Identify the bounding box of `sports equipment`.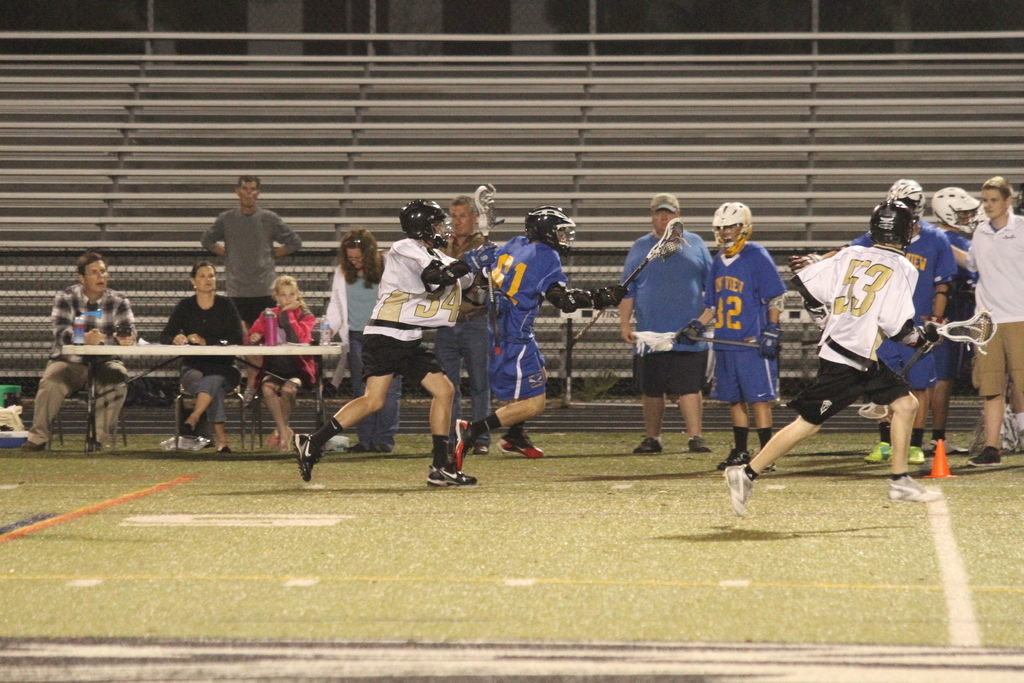
select_region(895, 331, 938, 373).
